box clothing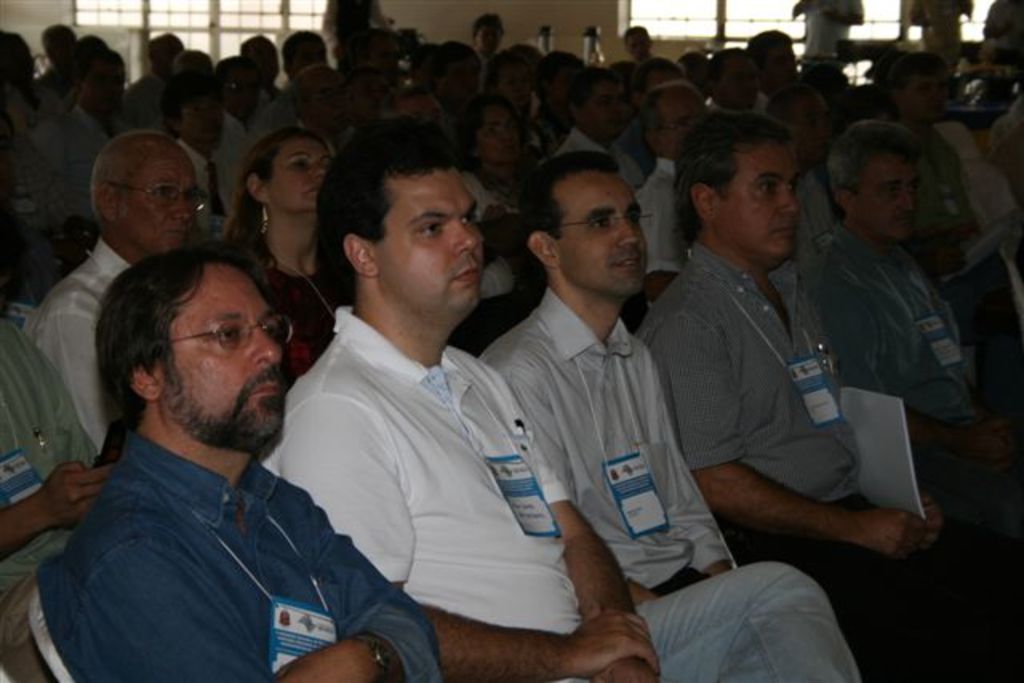
box(0, 333, 109, 681)
